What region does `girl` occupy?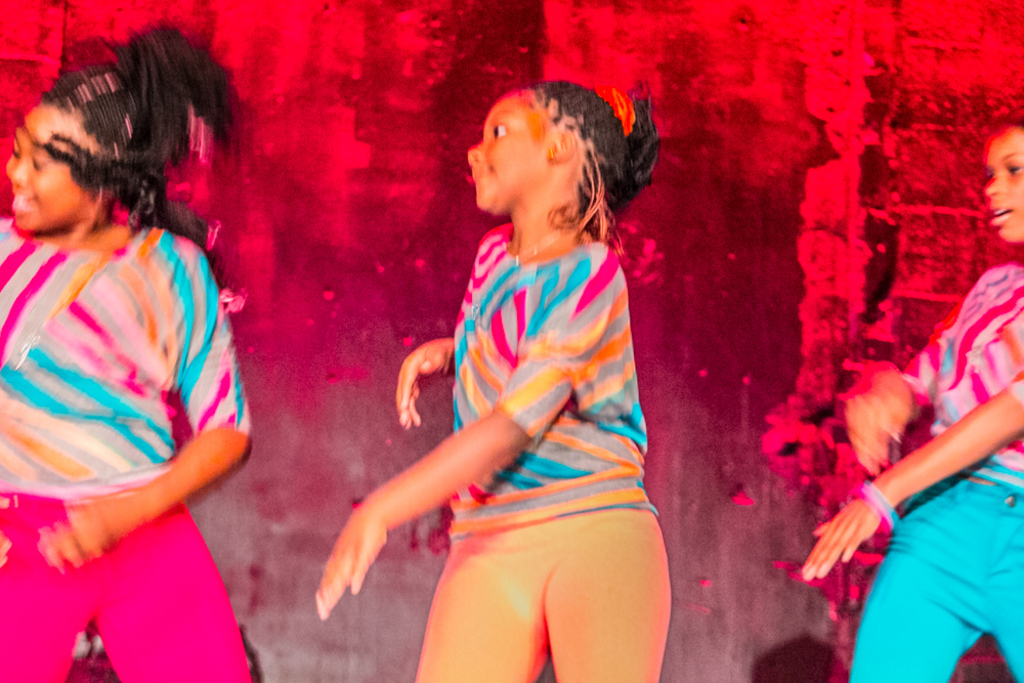
{"x1": 0, "y1": 40, "x2": 253, "y2": 679}.
